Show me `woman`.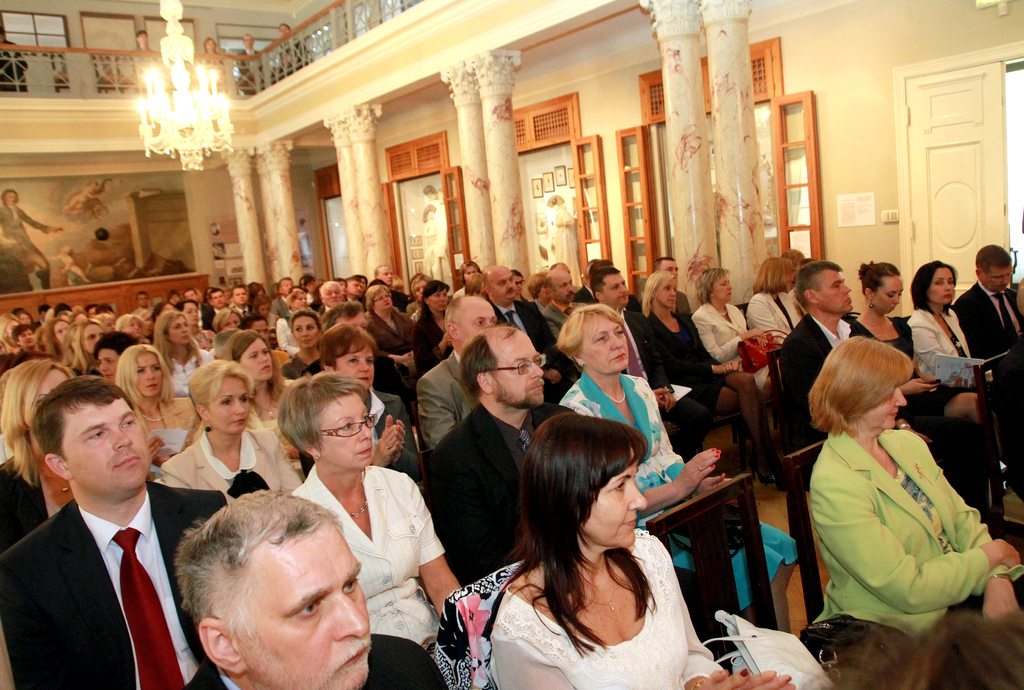
`woman` is here: (0,355,79,552).
